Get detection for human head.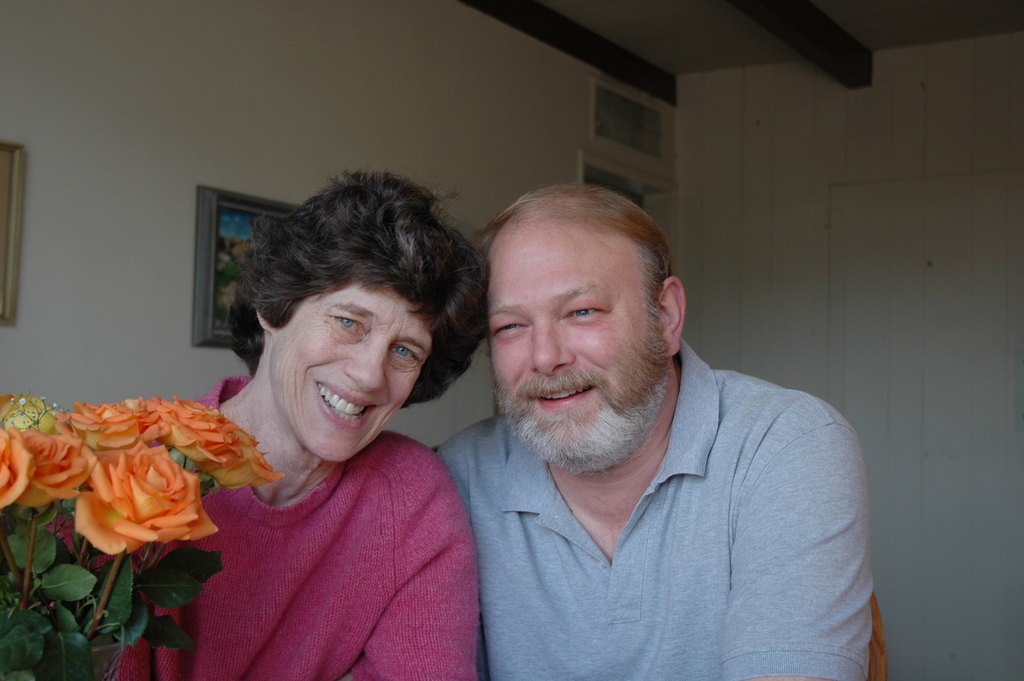
Detection: <region>246, 172, 484, 466</region>.
